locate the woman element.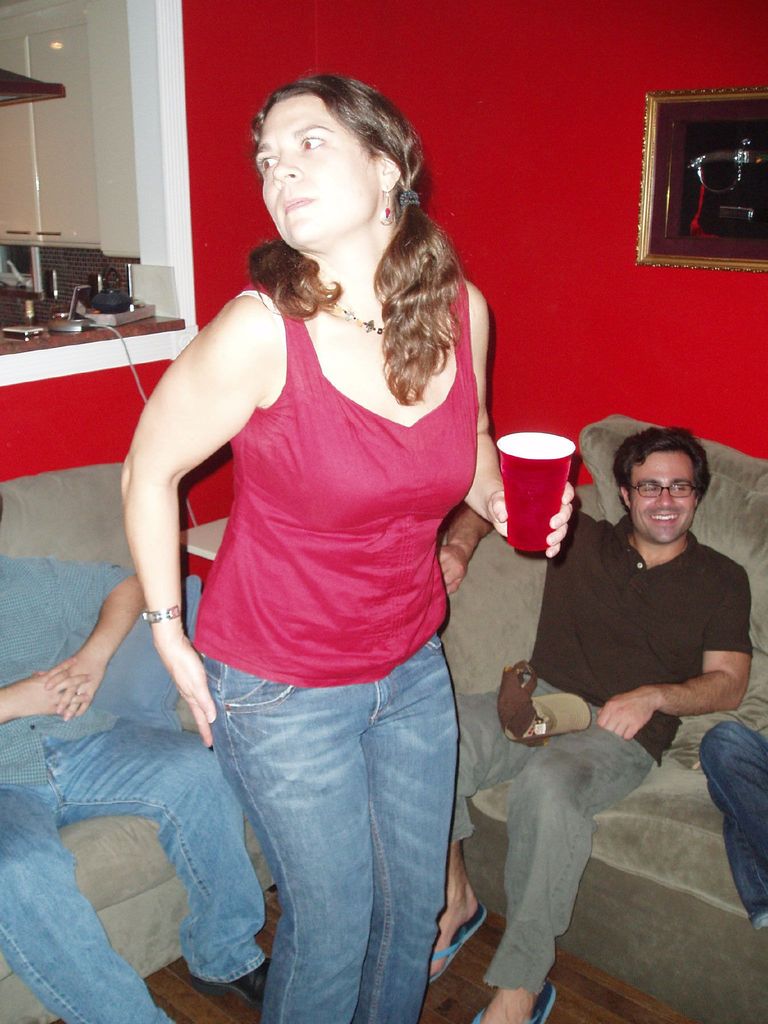
Element bbox: [100,49,516,1023].
